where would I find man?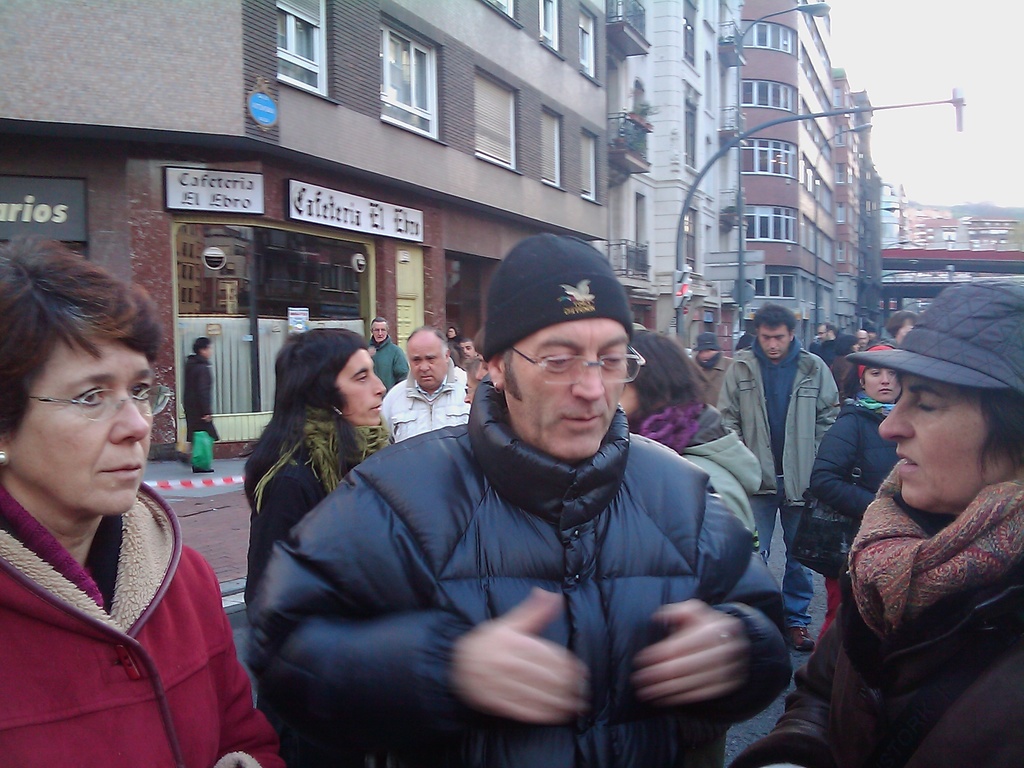
At crop(854, 326, 870, 352).
